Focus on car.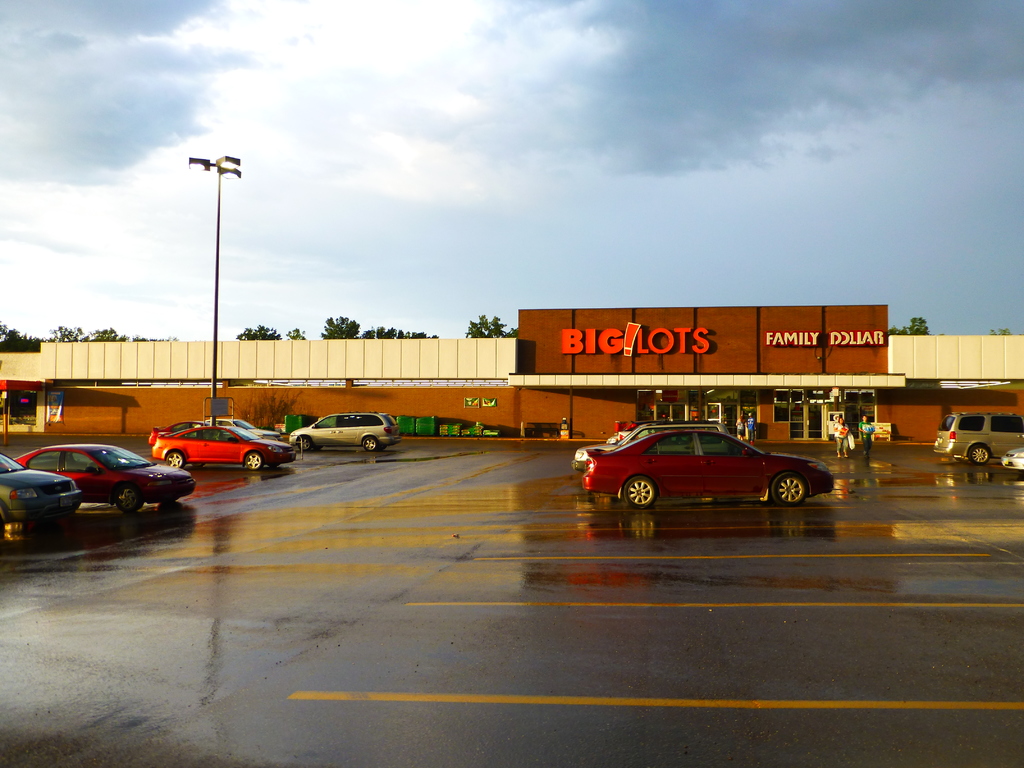
Focused at detection(934, 404, 1023, 458).
